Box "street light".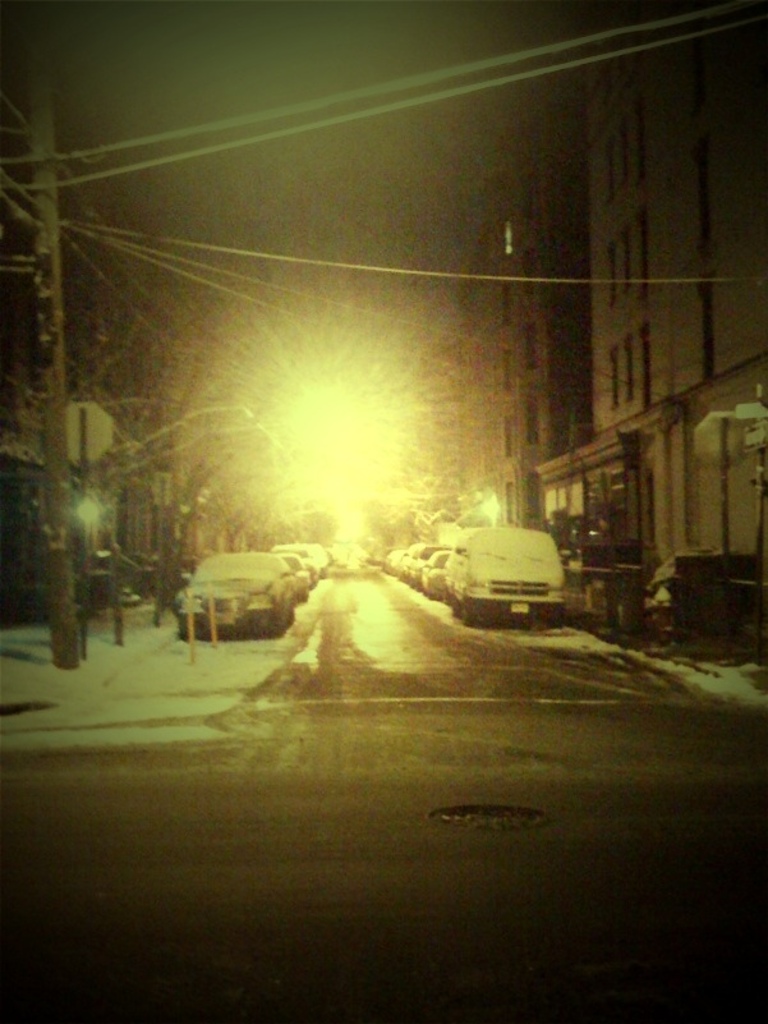
[x1=75, y1=496, x2=101, y2=647].
